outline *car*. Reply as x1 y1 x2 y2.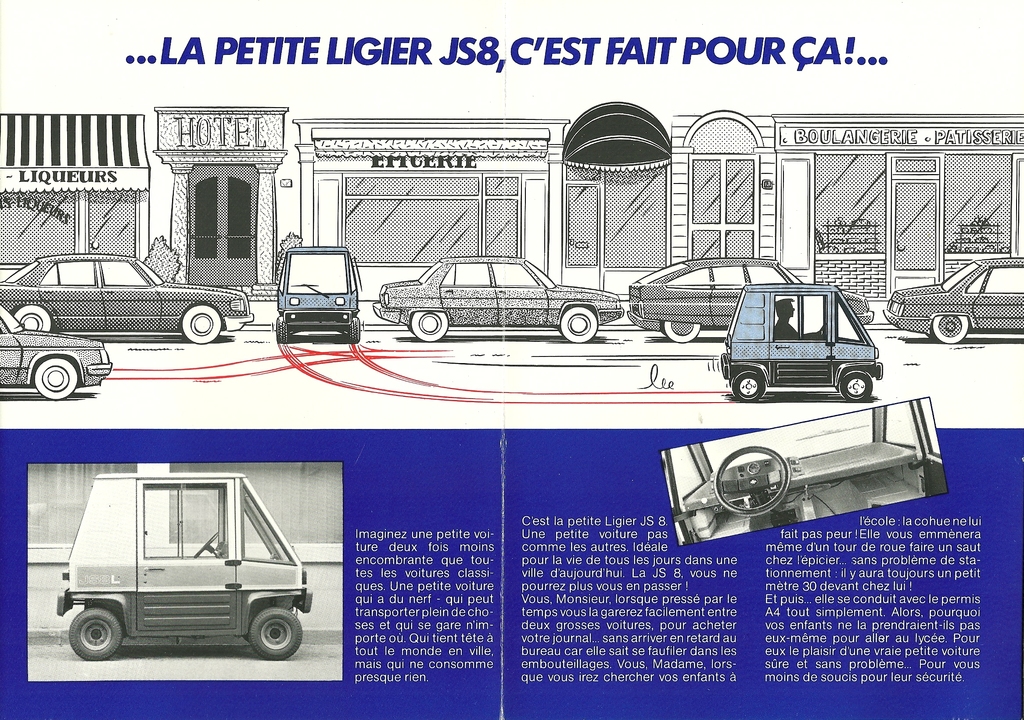
0 249 252 343.
